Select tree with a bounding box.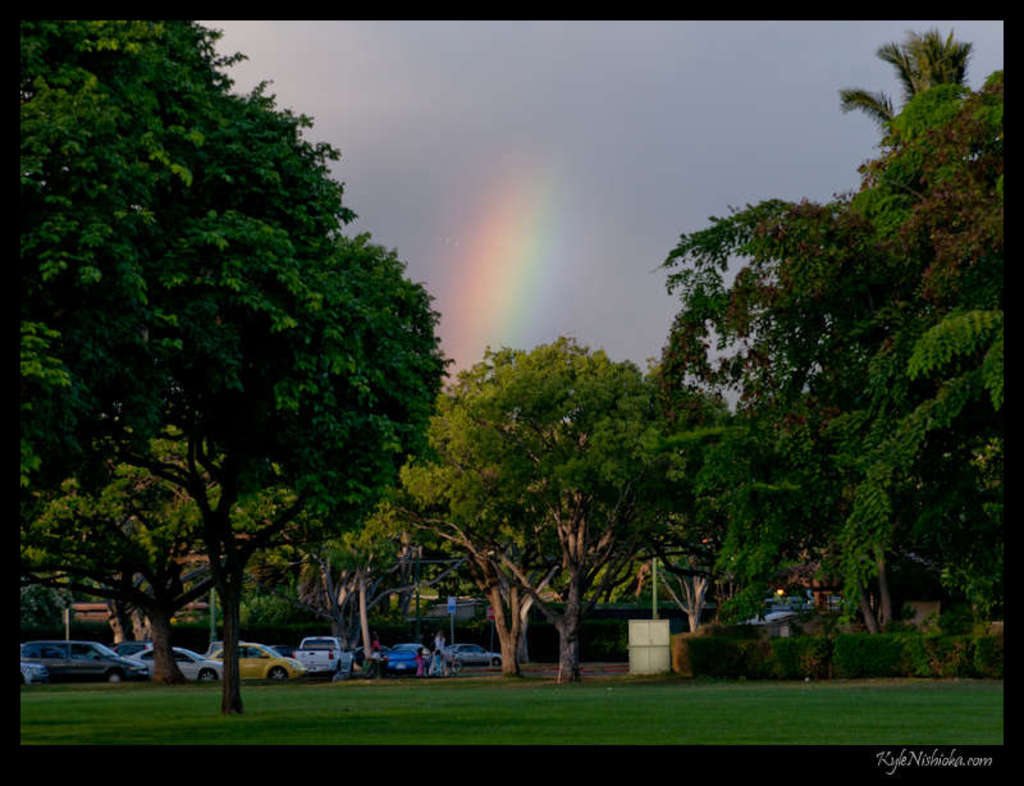
568:393:745:632.
